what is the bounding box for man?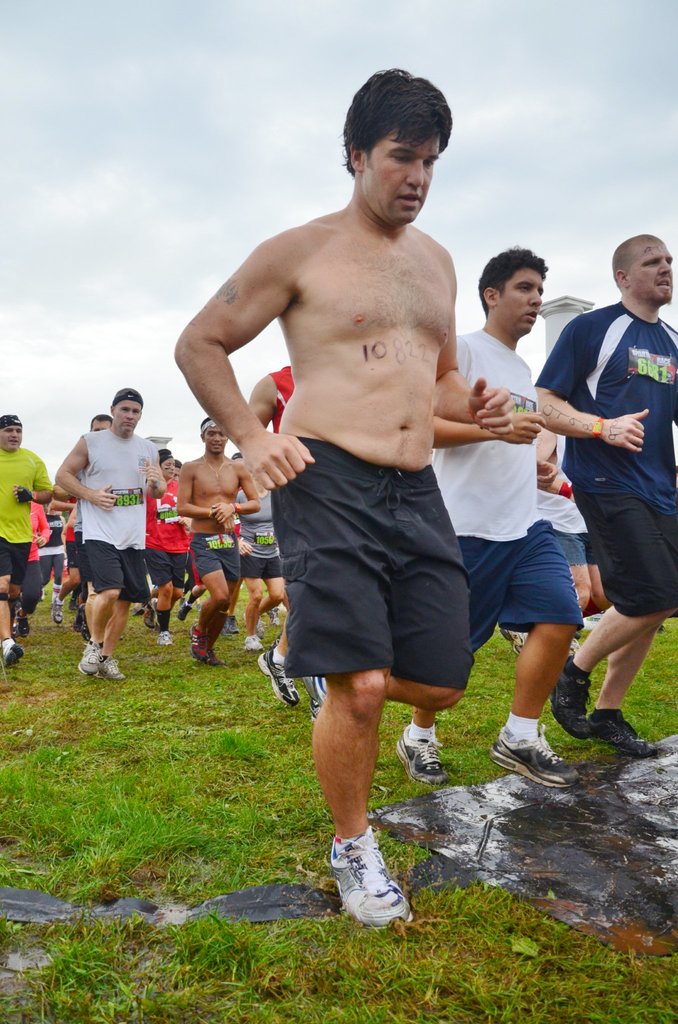
bbox=[195, 109, 517, 896].
